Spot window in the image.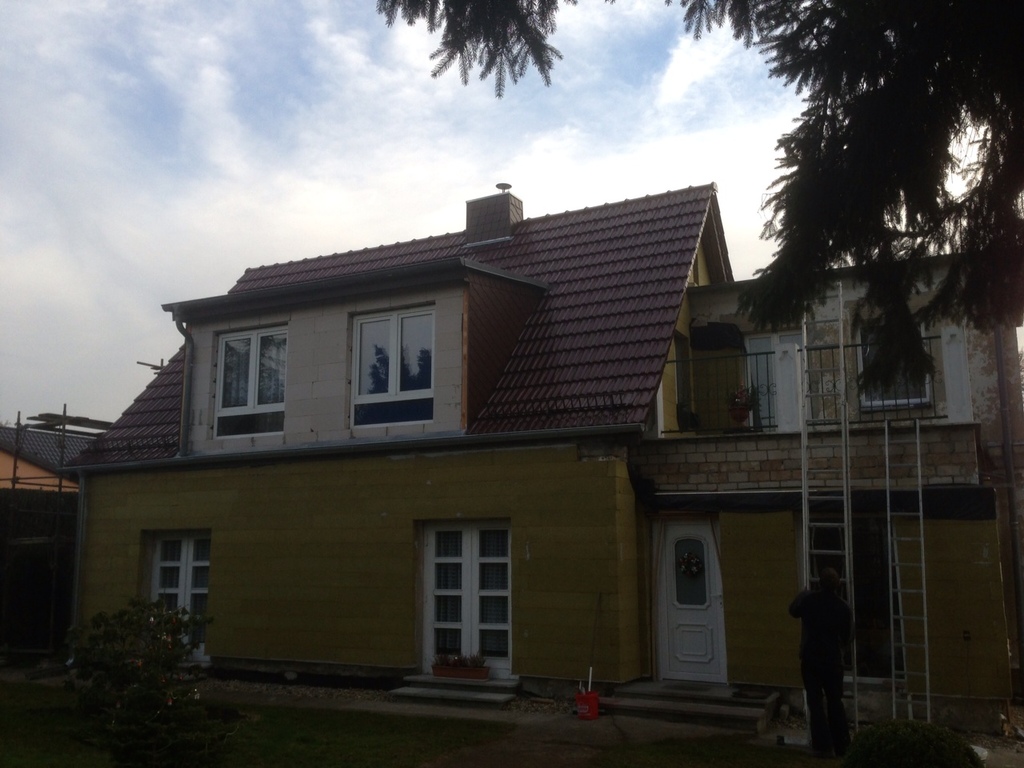
window found at box(212, 320, 288, 438).
